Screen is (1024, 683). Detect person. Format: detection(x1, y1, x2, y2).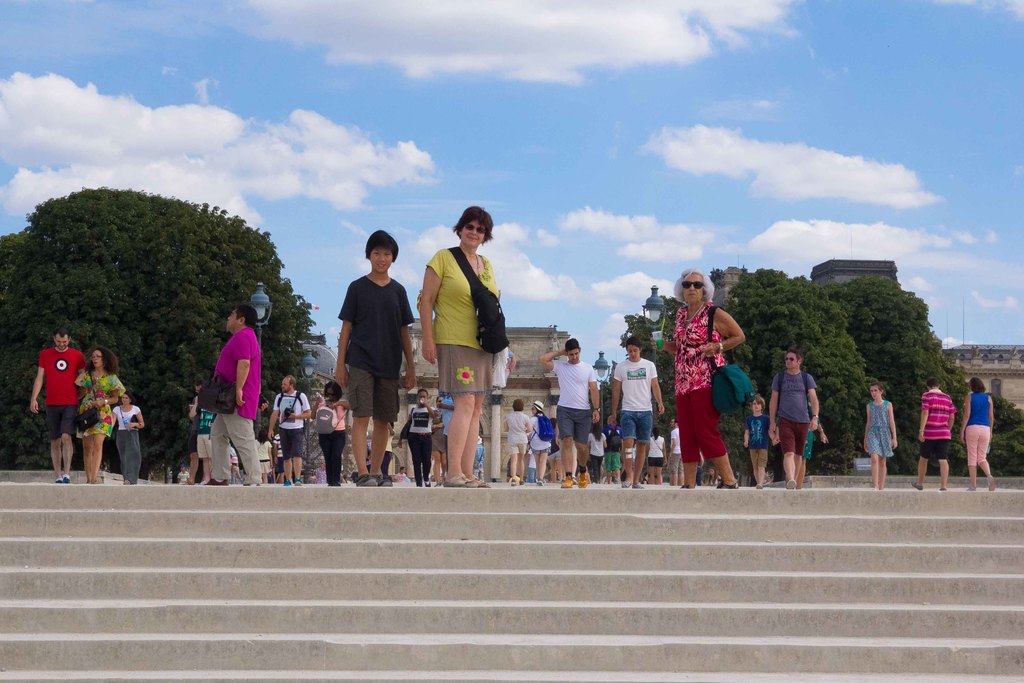
detection(666, 416, 687, 484).
